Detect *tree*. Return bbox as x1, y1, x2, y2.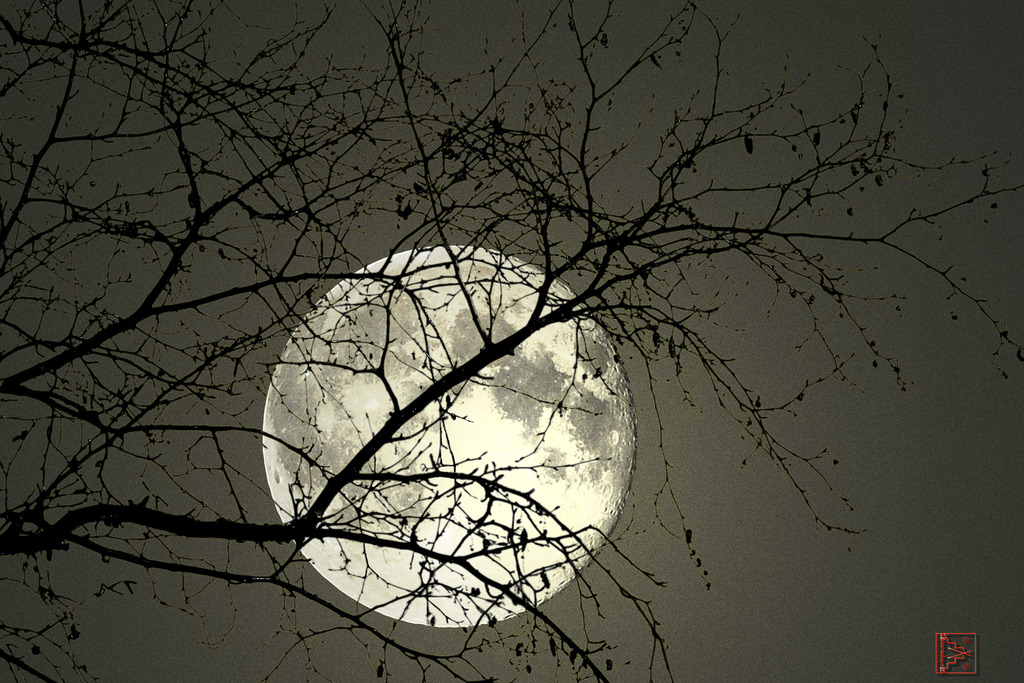
0, 8, 1023, 680.
